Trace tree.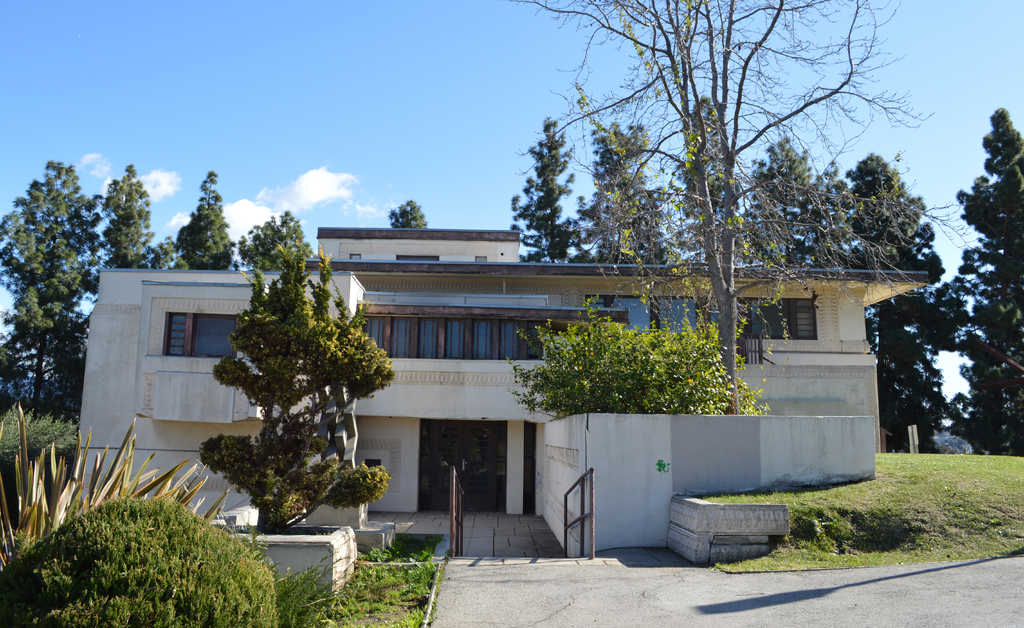
Traced to 0 159 115 445.
